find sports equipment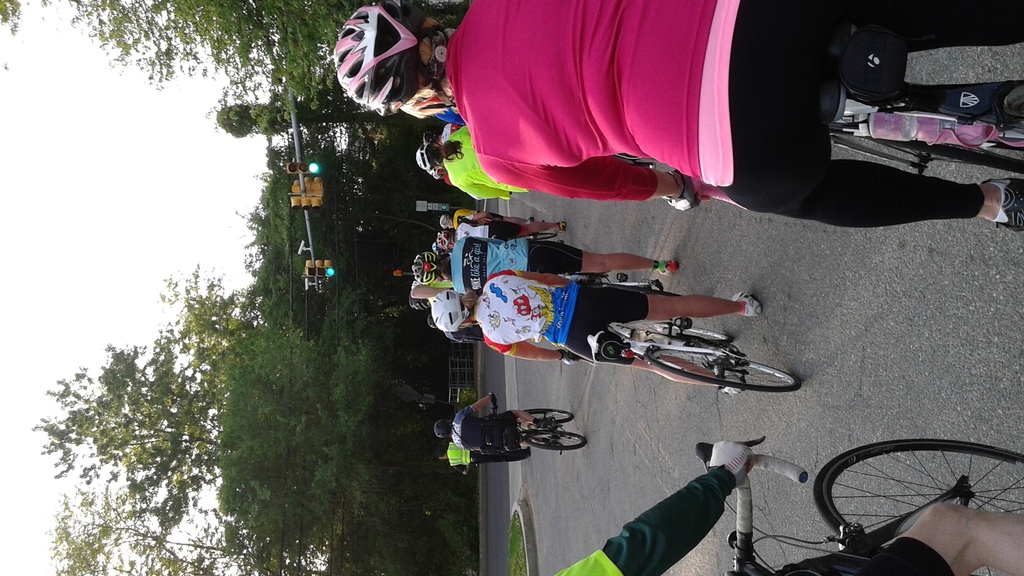
<bbox>408, 293, 429, 308</bbox>
